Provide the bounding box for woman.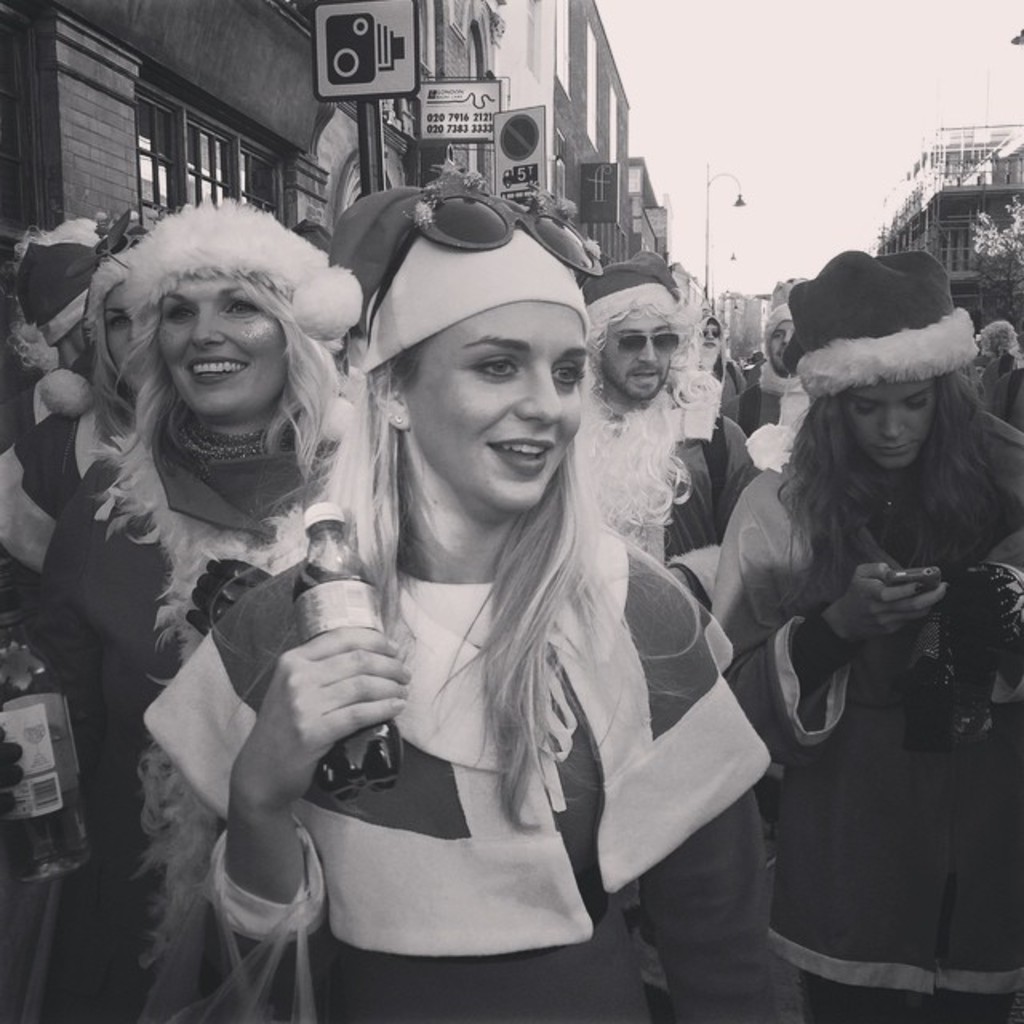
region(0, 200, 160, 573).
